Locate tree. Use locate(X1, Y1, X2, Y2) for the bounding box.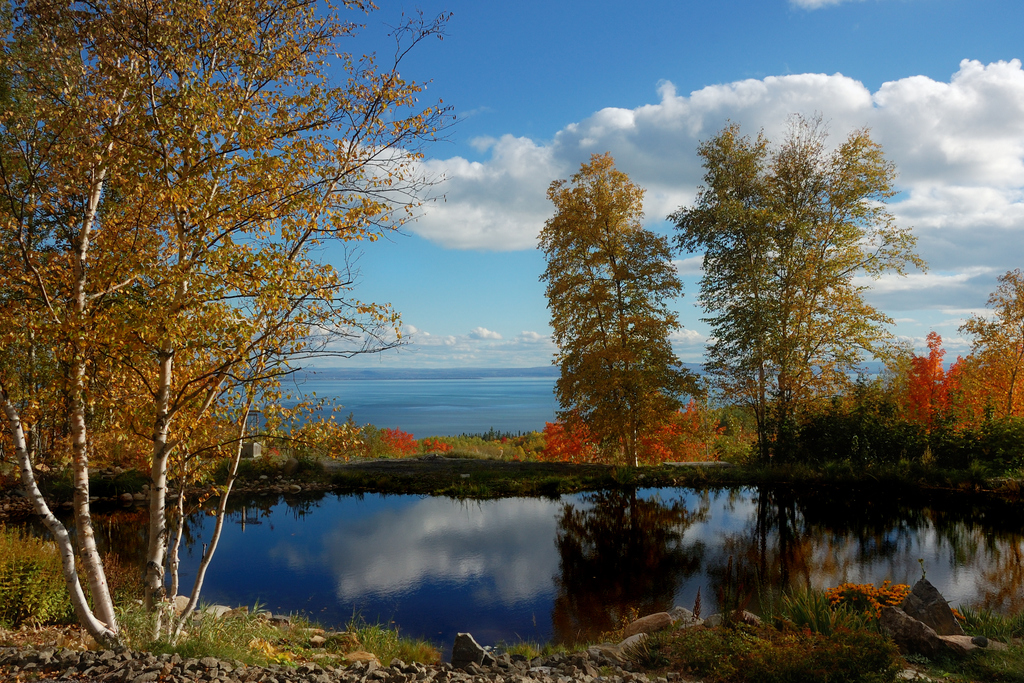
locate(921, 252, 1023, 495).
